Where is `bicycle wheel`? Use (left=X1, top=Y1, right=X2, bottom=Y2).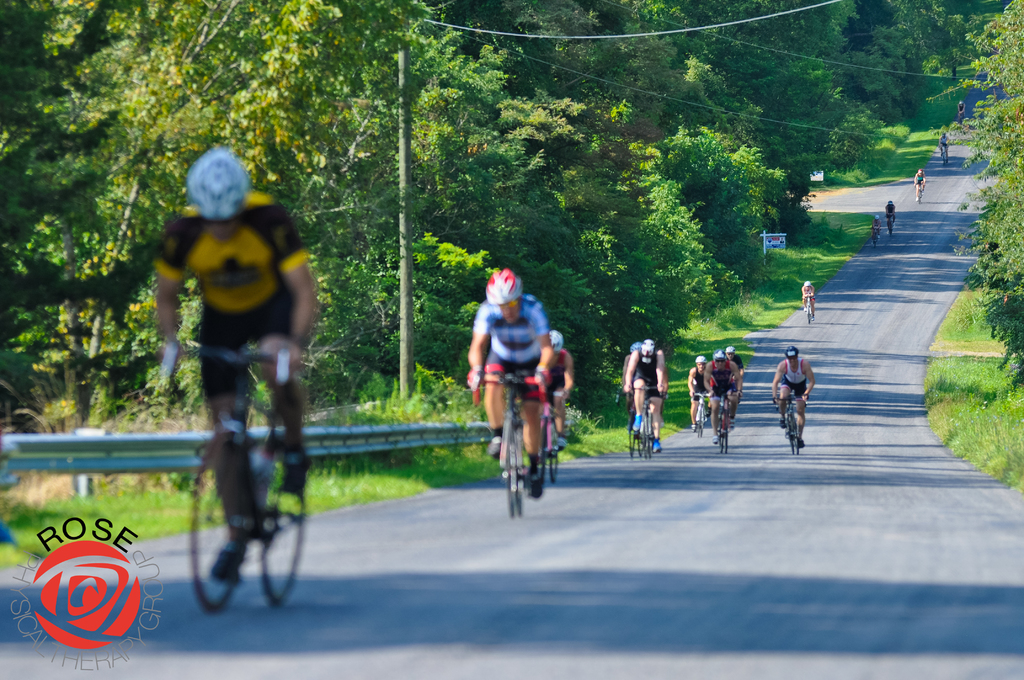
(left=262, top=455, right=301, bottom=602).
